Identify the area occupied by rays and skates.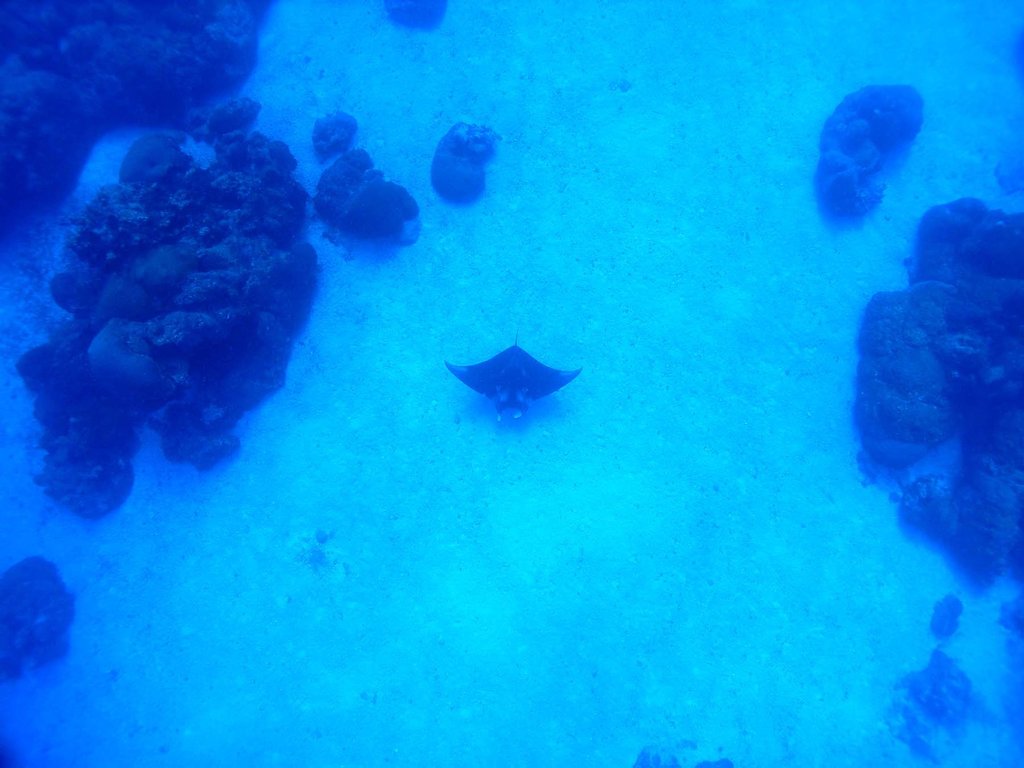
Area: <region>444, 327, 583, 423</region>.
